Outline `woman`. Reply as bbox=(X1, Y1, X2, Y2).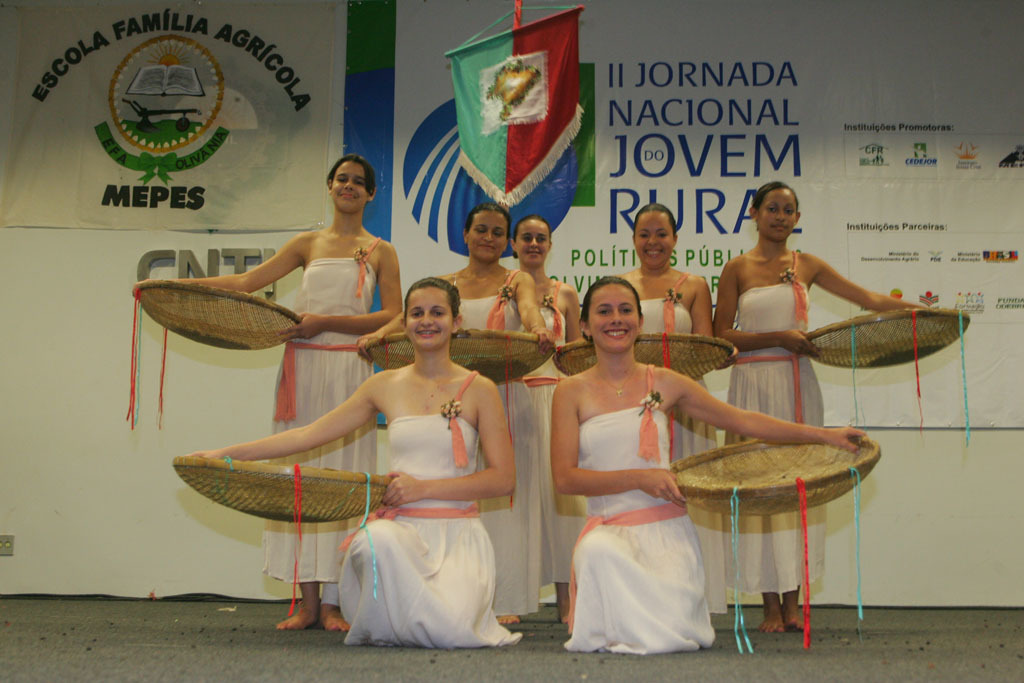
bbox=(712, 183, 927, 634).
